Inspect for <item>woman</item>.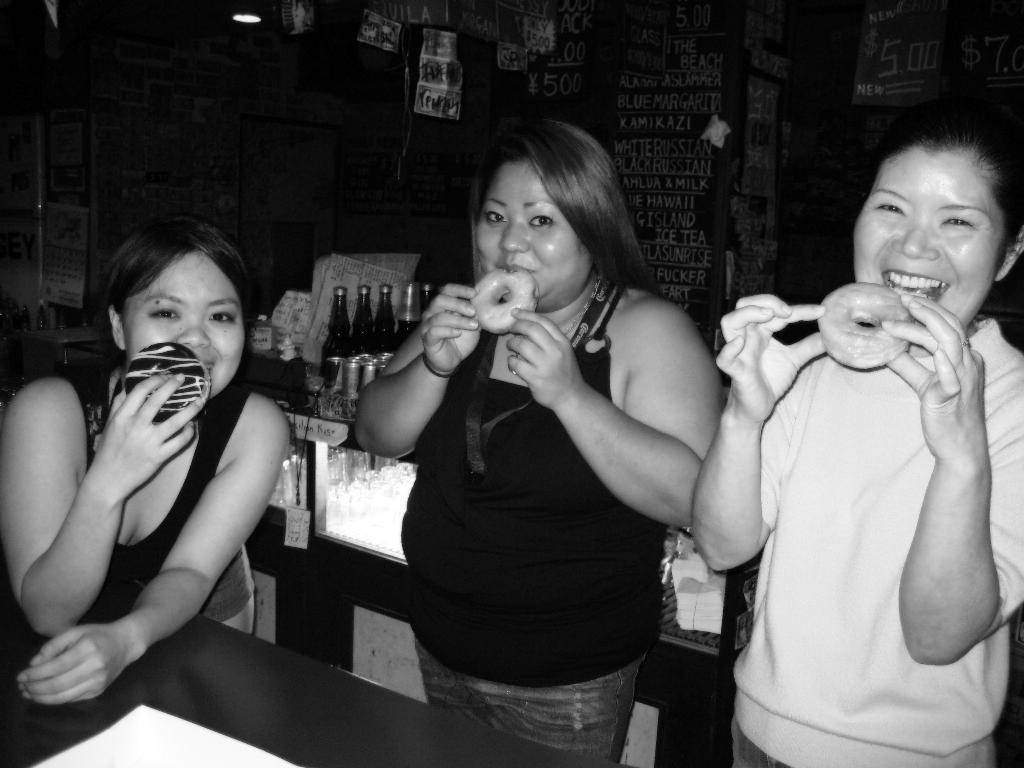
Inspection: bbox(692, 105, 1023, 767).
